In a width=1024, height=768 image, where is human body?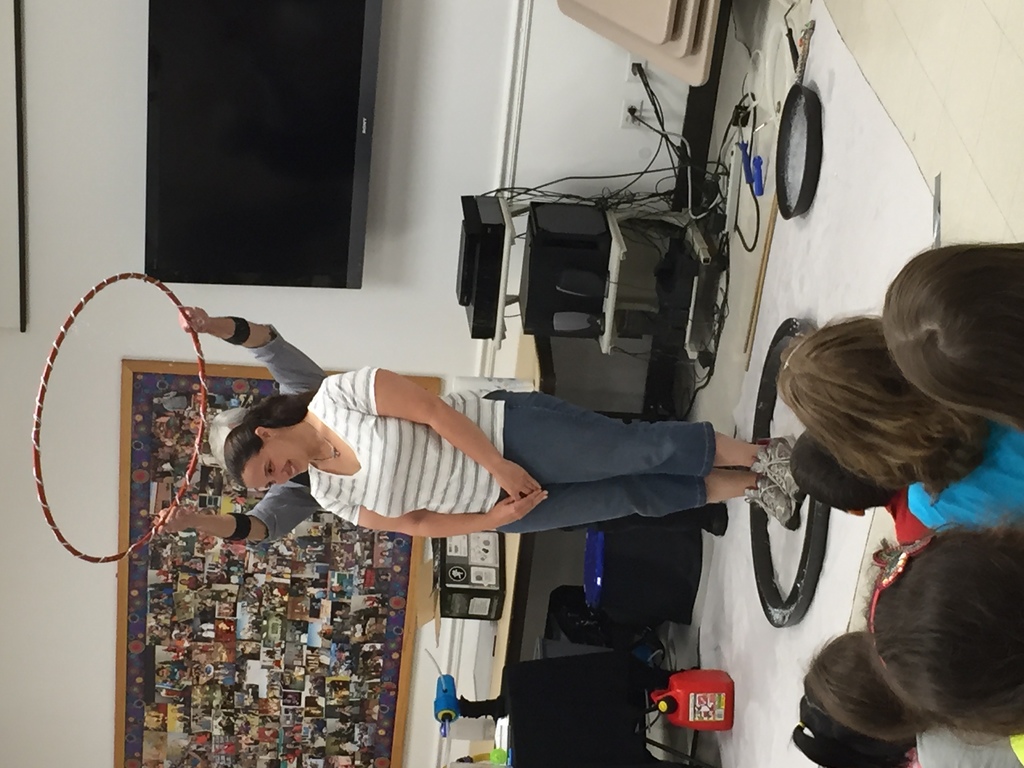
(165, 291, 715, 553).
